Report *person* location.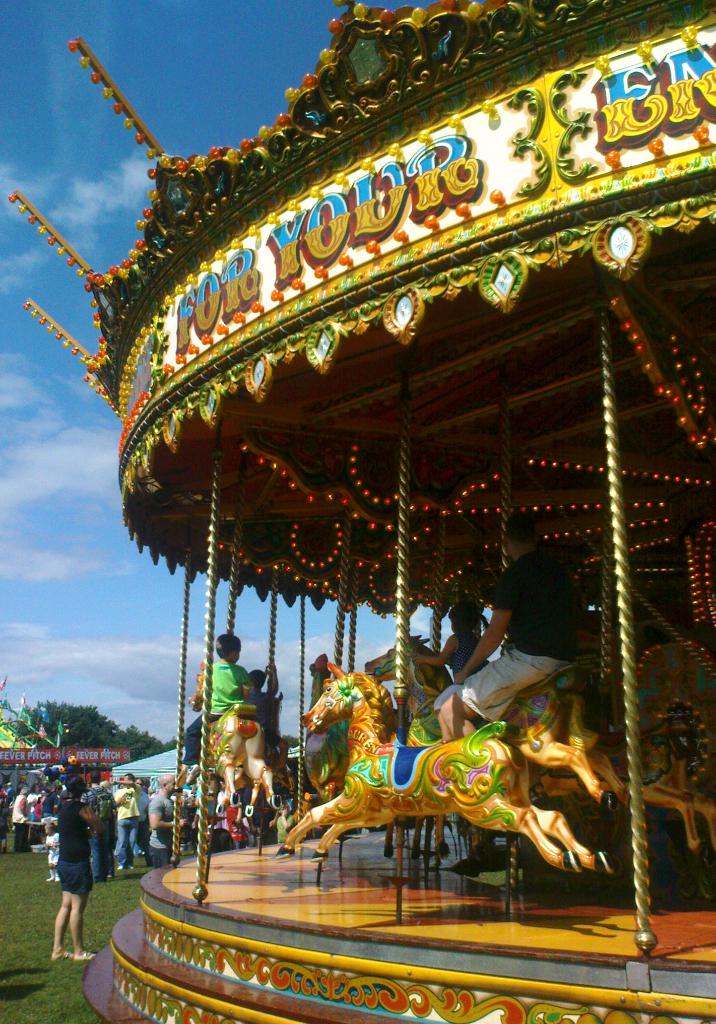
Report: BBox(29, 760, 94, 972).
